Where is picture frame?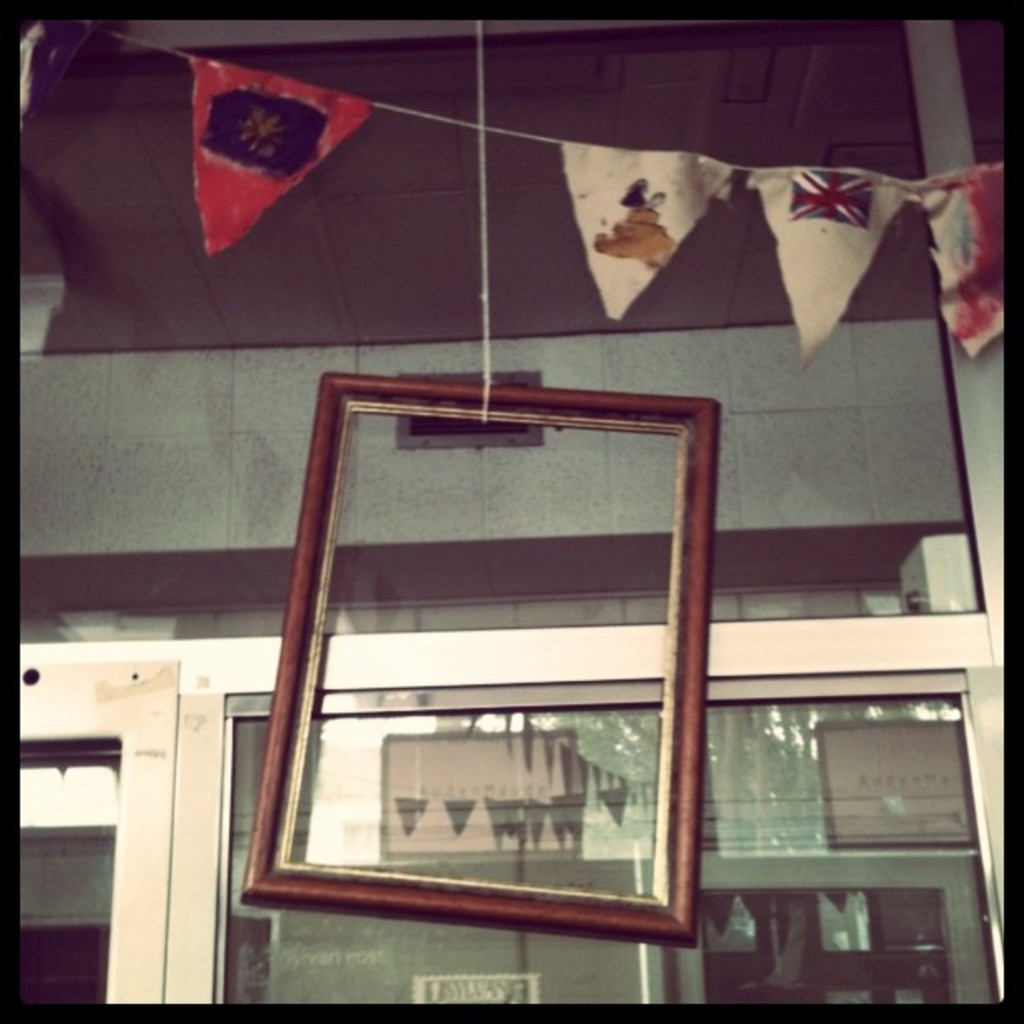
{"x1": 241, "y1": 368, "x2": 716, "y2": 944}.
